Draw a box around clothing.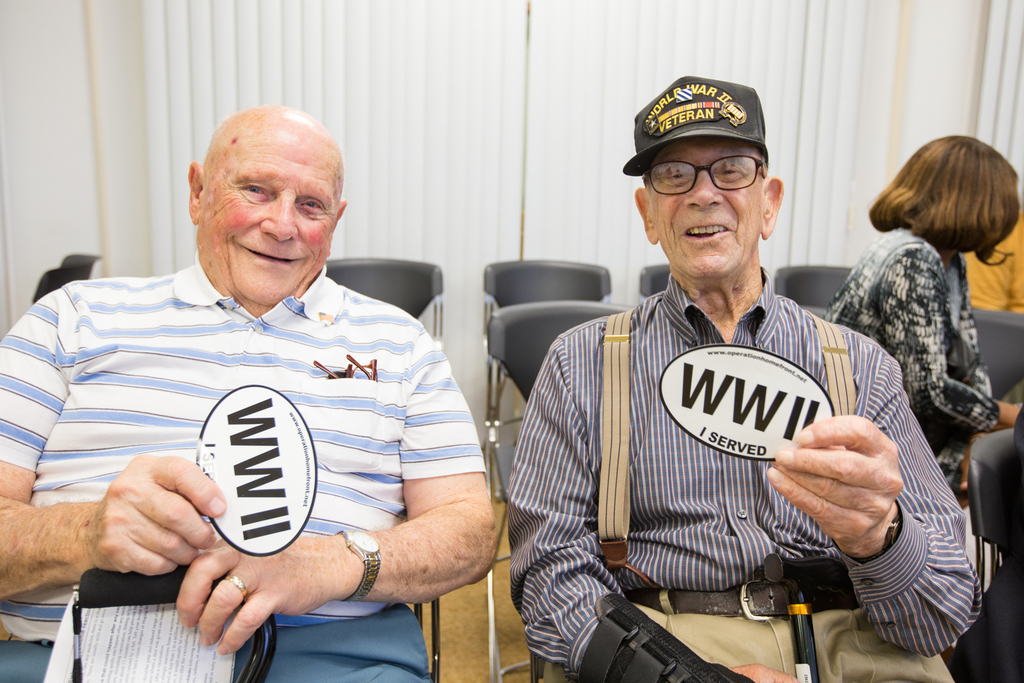
(left=0, top=250, right=489, bottom=682).
